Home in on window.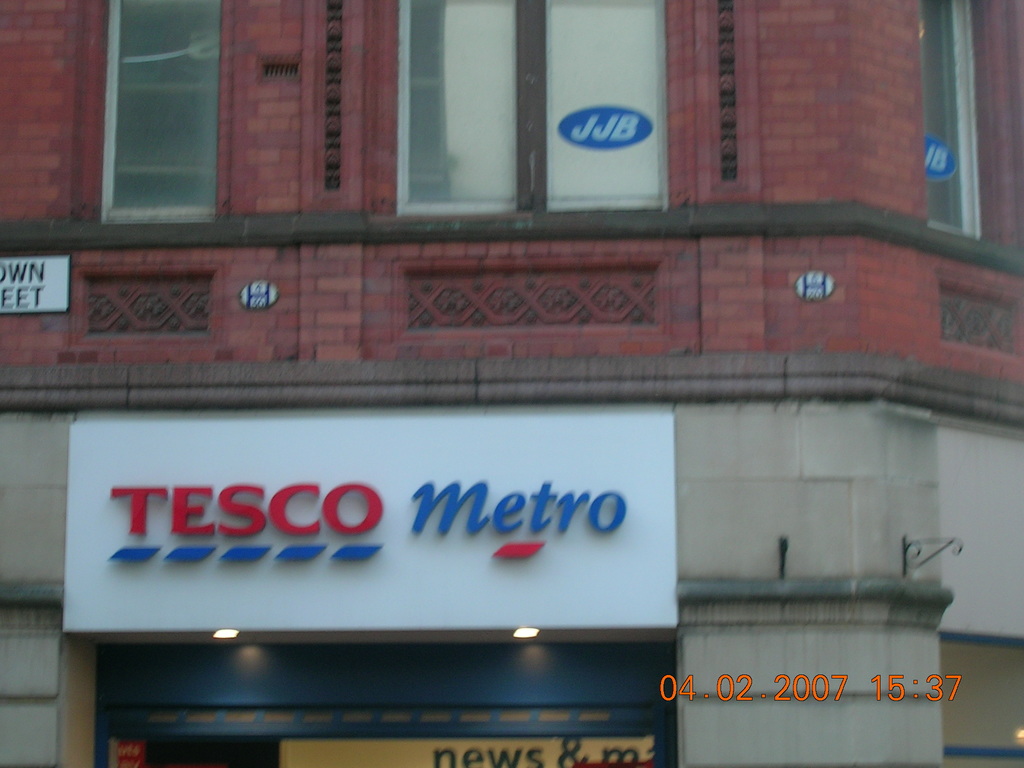
Homed in at box=[84, 19, 225, 227].
